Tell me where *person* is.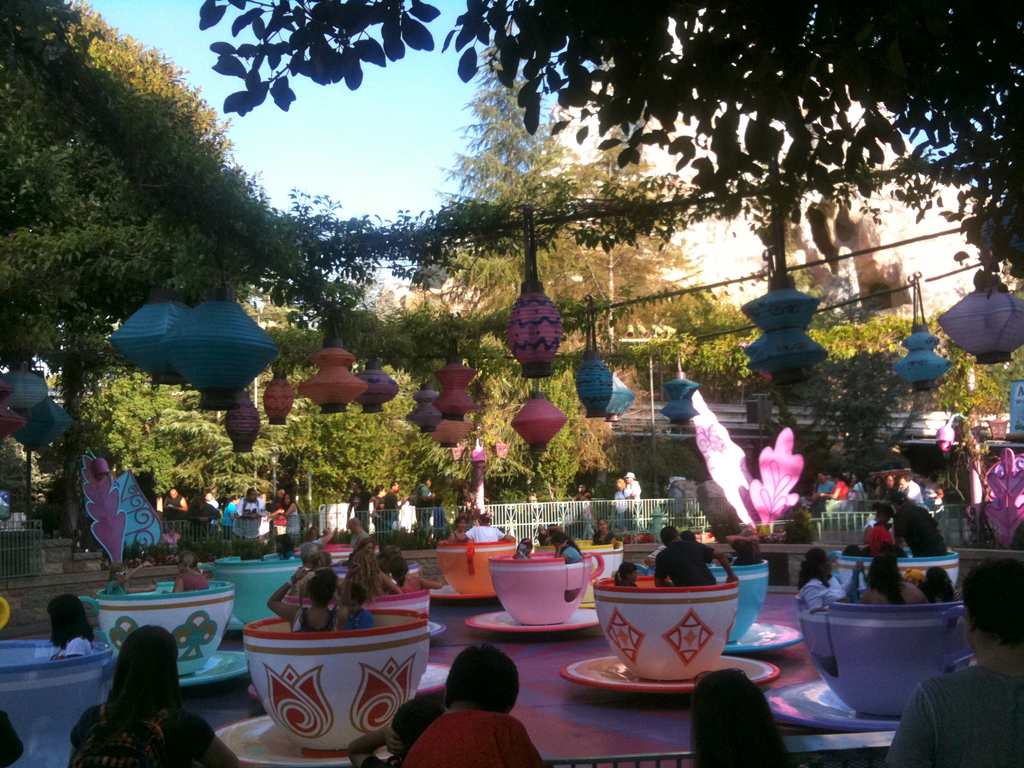
*person* is at region(407, 642, 541, 767).
